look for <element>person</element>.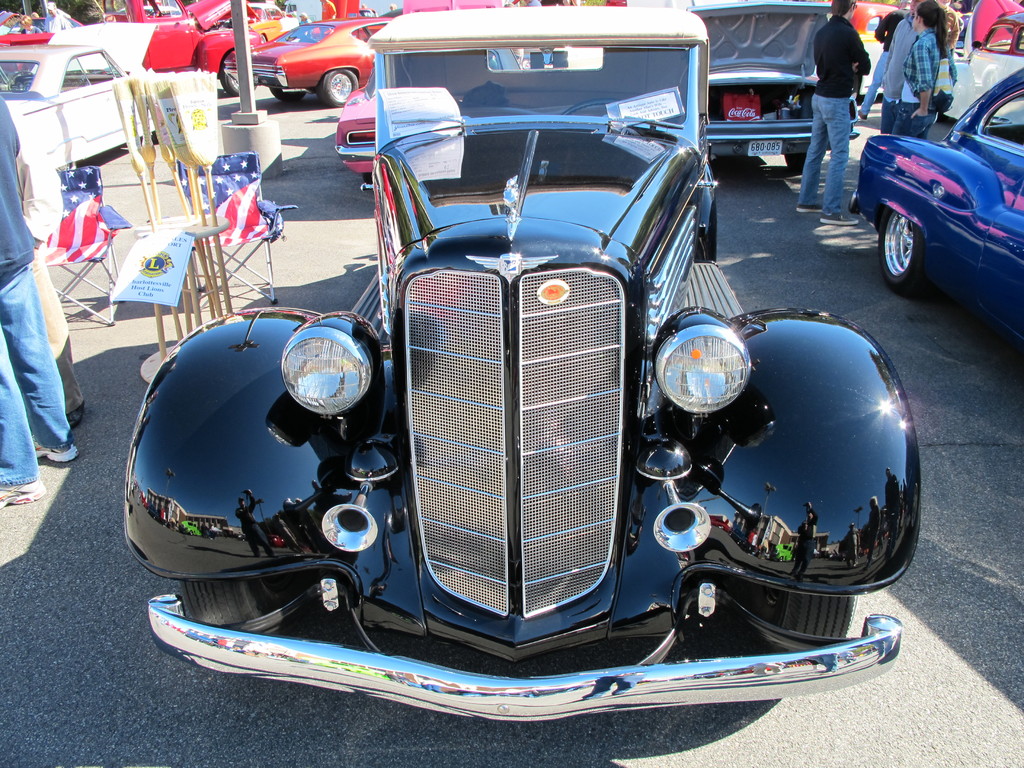
Found: x1=42, y1=1, x2=72, y2=33.
